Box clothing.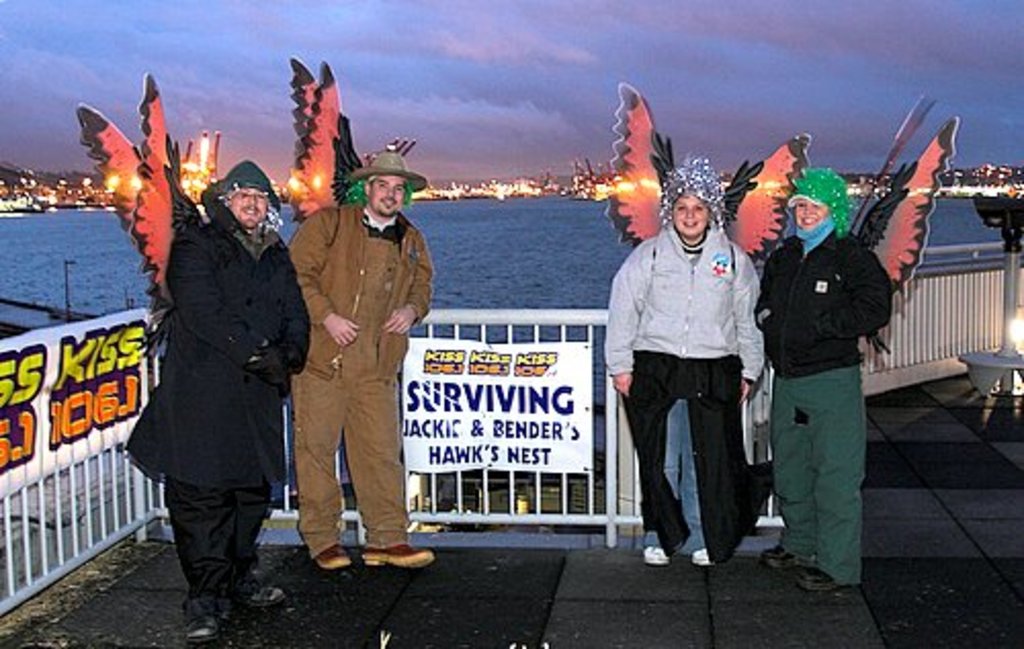
[285,186,449,567].
